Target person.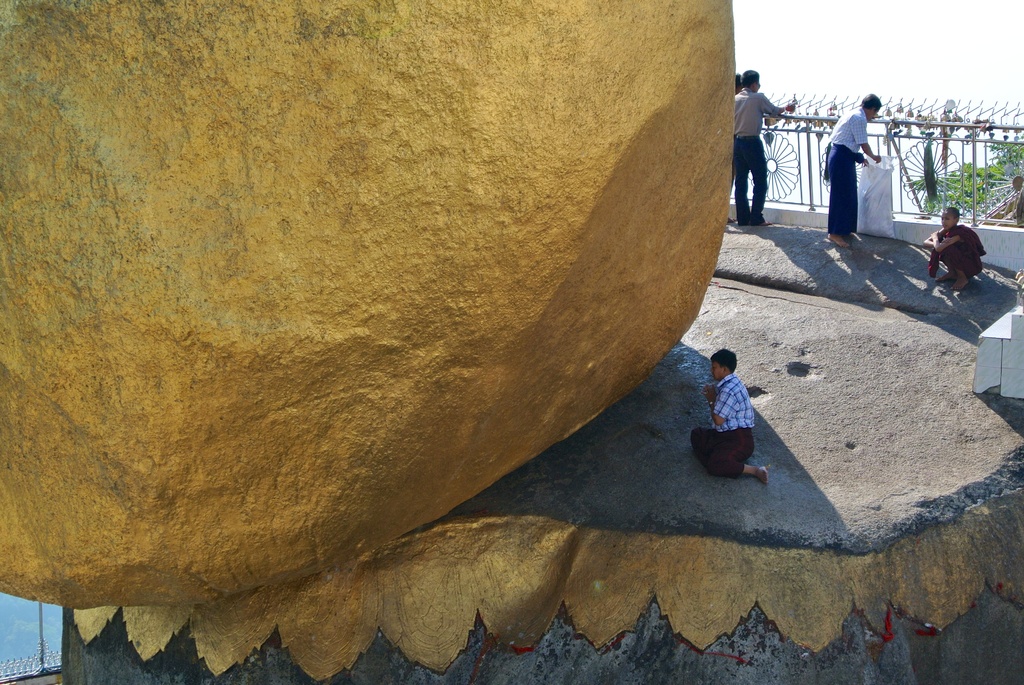
Target region: region(826, 93, 883, 249).
